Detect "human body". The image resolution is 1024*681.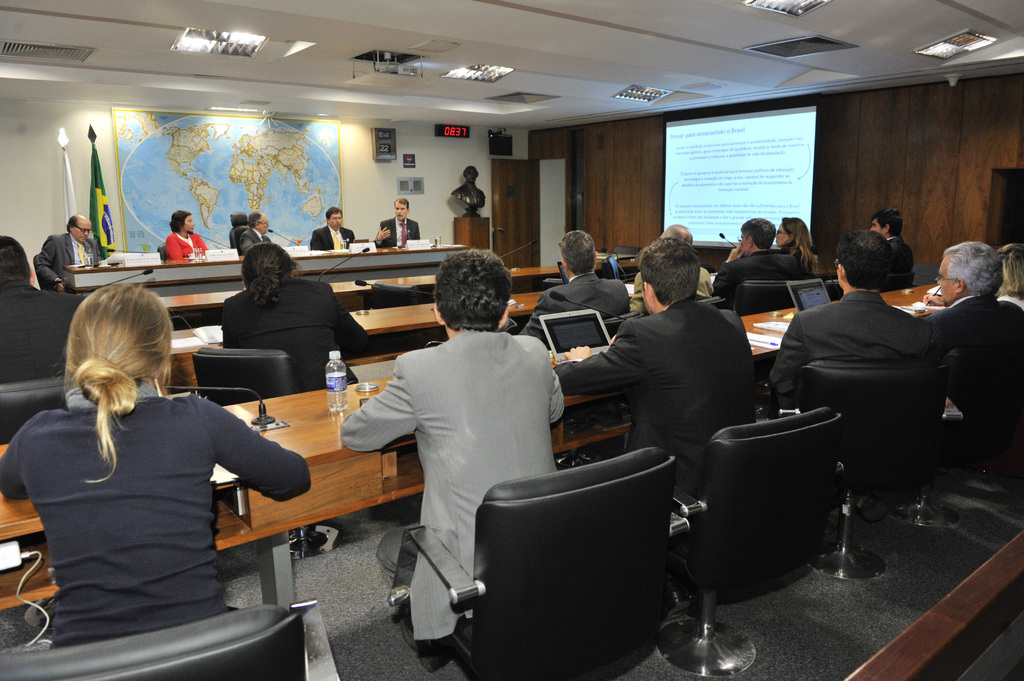
BBox(712, 210, 801, 332).
